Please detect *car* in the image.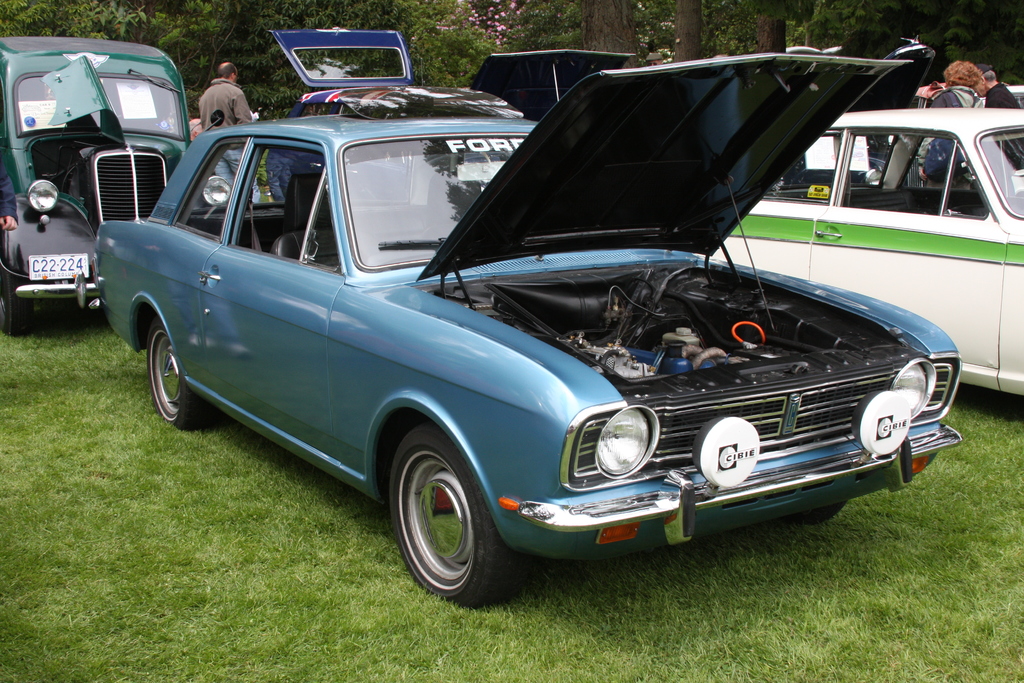
[left=713, top=106, right=1023, bottom=399].
